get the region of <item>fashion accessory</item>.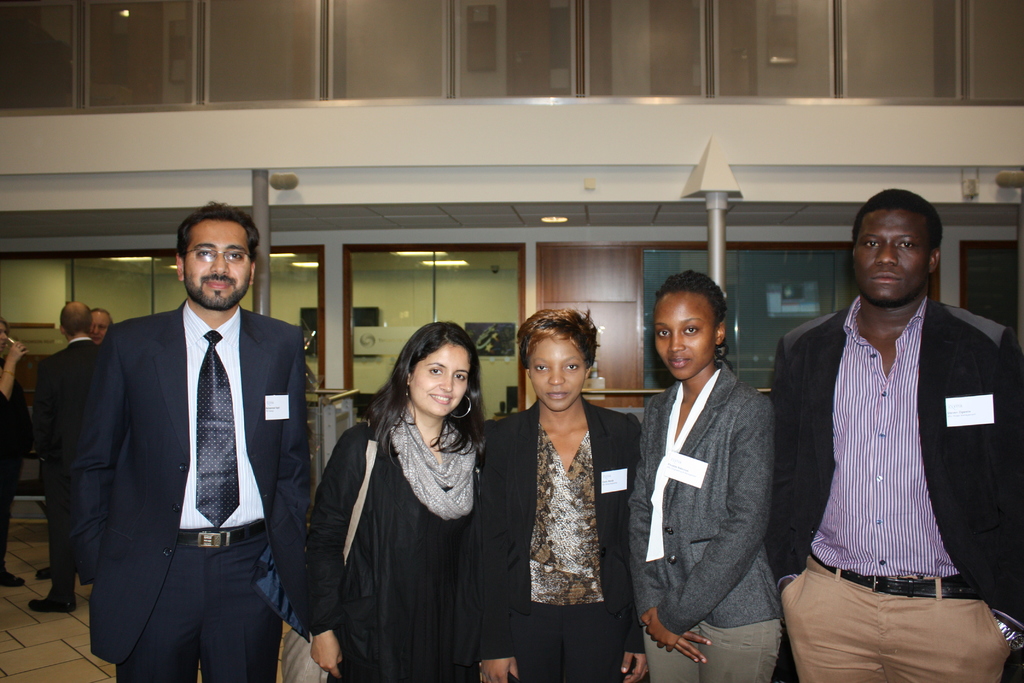
pyautogui.locateOnScreen(403, 386, 410, 406).
